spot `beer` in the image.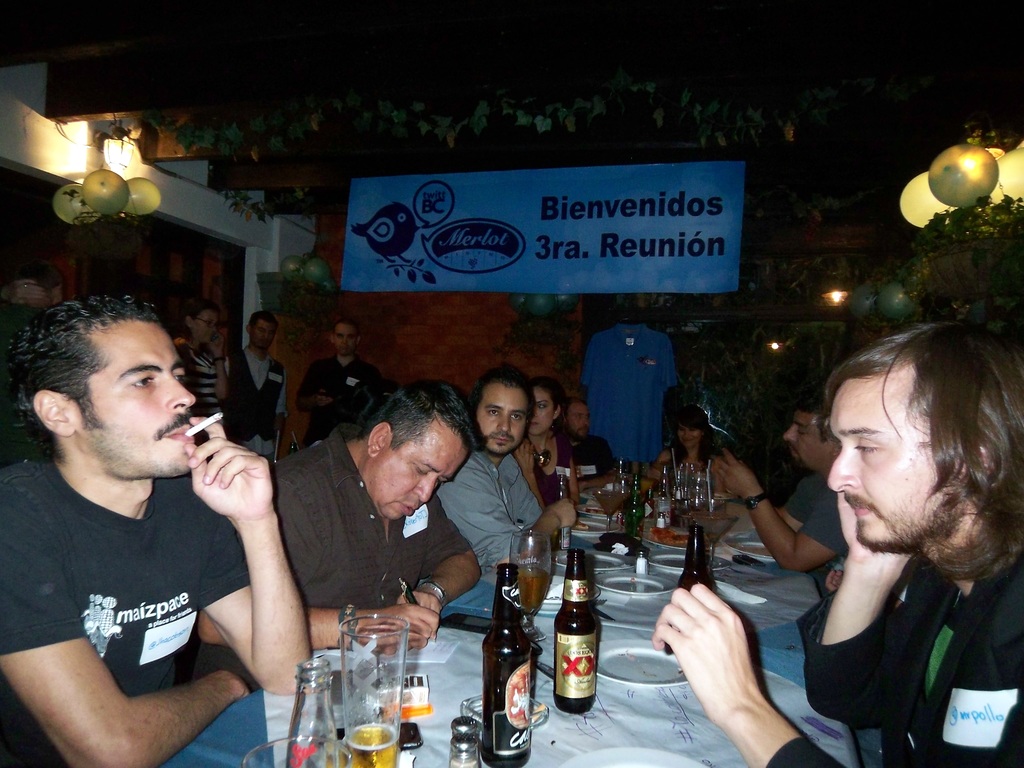
`beer` found at box(478, 564, 531, 766).
